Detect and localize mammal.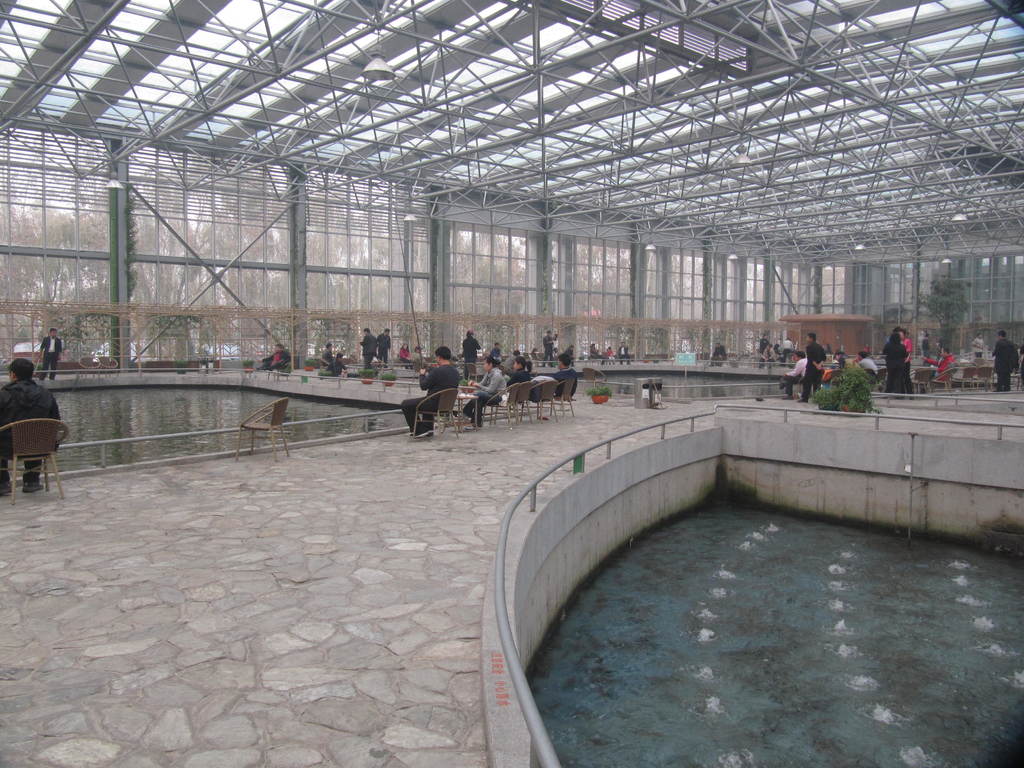
Localized at (x1=358, y1=327, x2=377, y2=368).
